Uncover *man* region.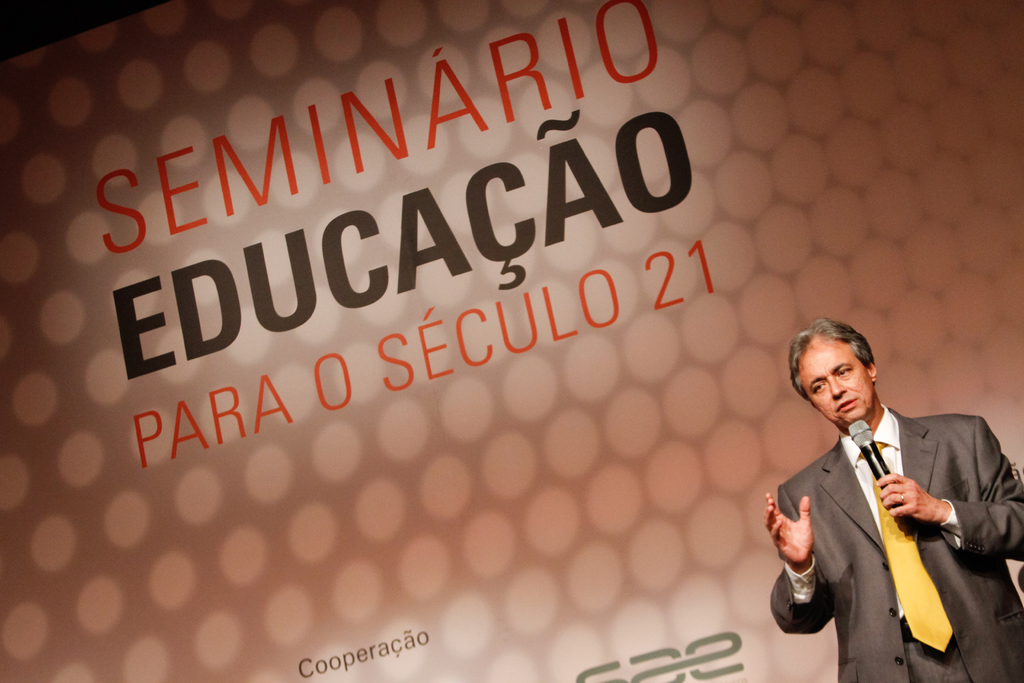
Uncovered: l=770, t=315, r=1011, b=676.
